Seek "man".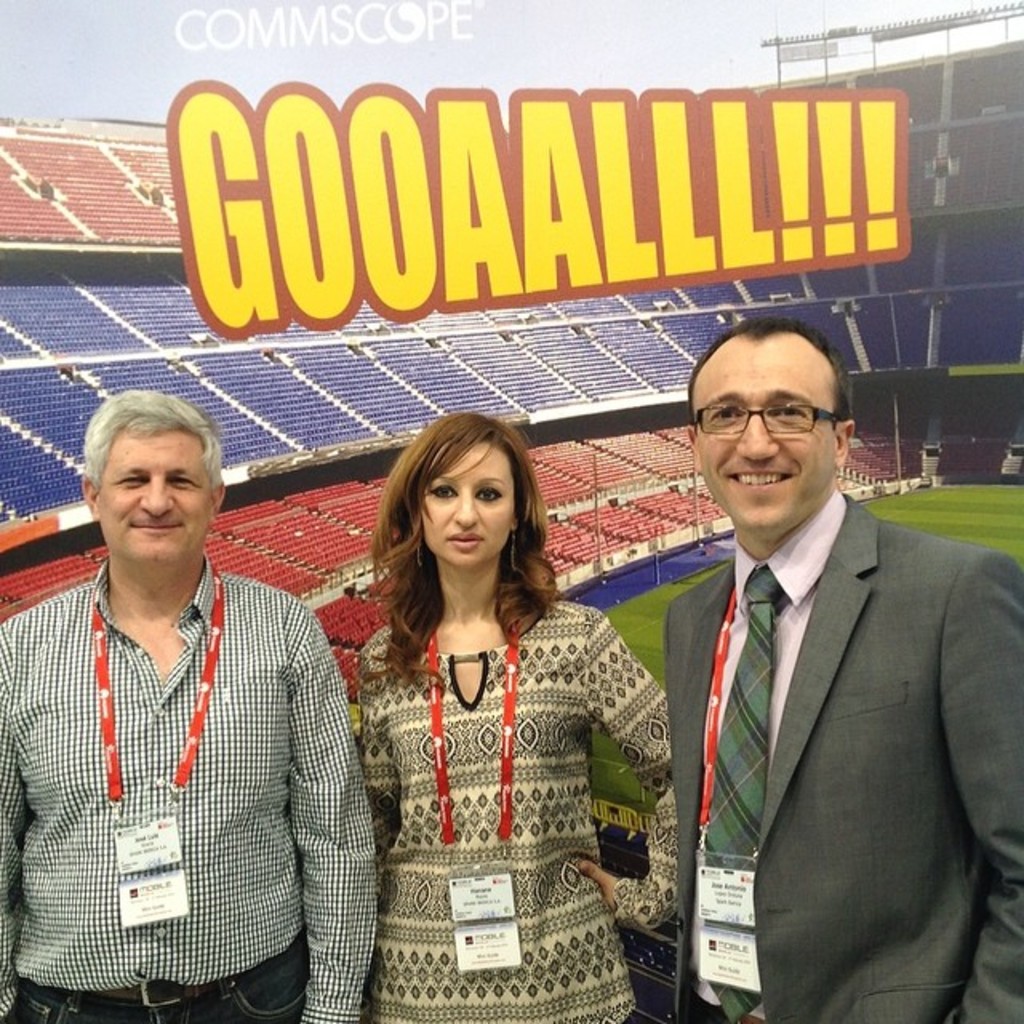
pyautogui.locateOnScreen(26, 366, 392, 1019).
